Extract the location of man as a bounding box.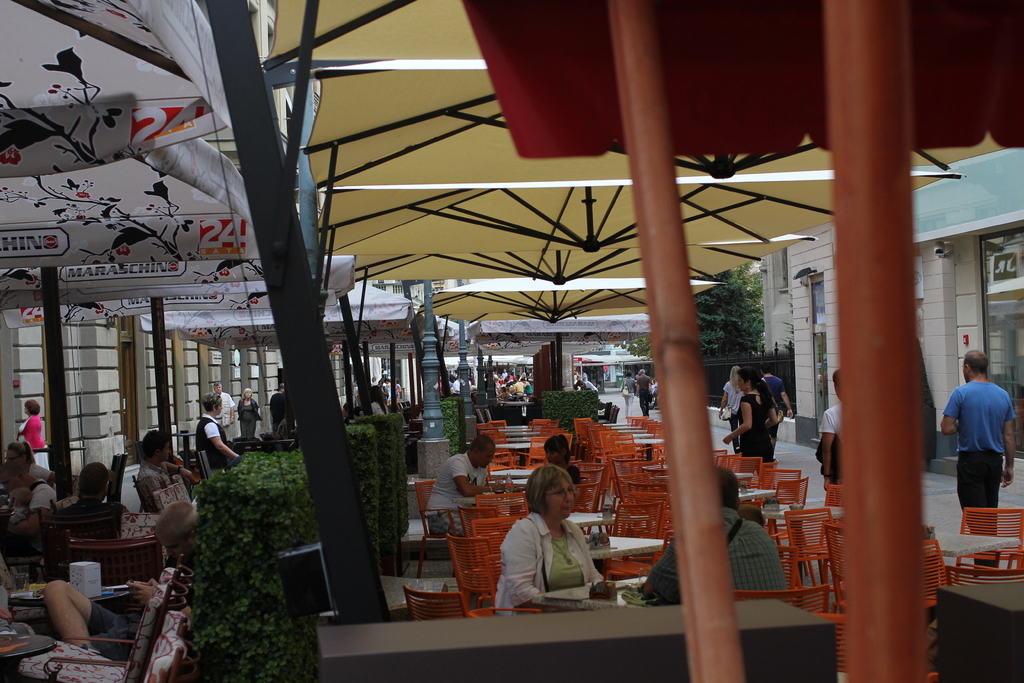
bbox=(649, 476, 795, 600).
